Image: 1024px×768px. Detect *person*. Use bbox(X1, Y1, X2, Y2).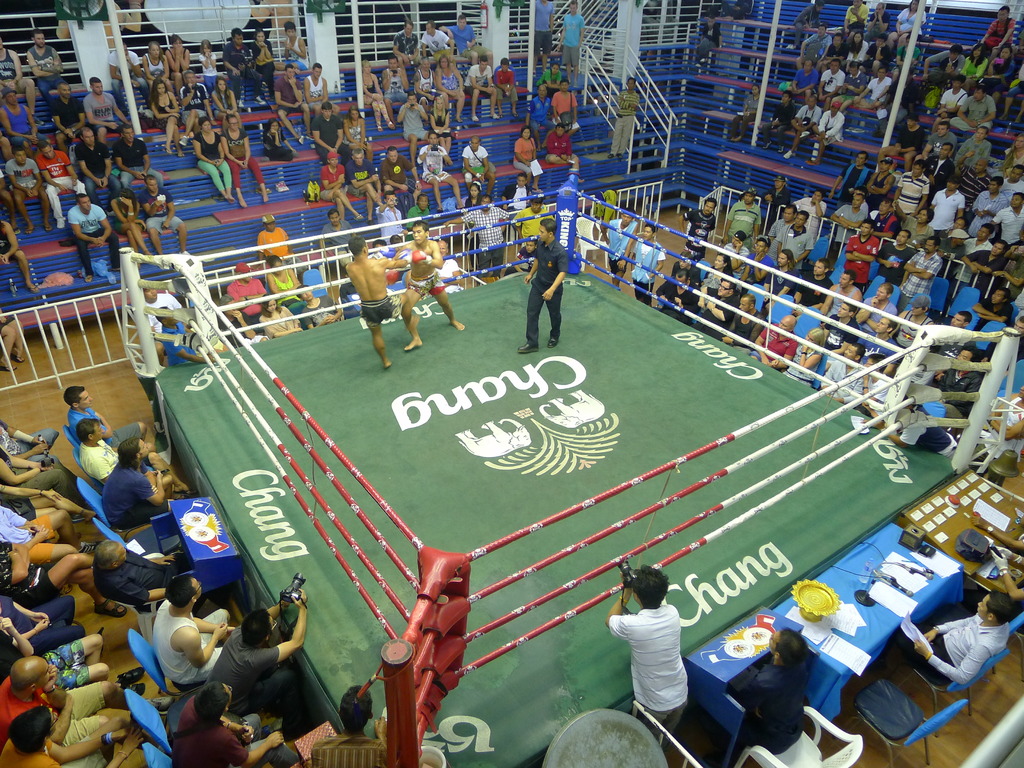
bbox(872, 587, 1005, 675).
